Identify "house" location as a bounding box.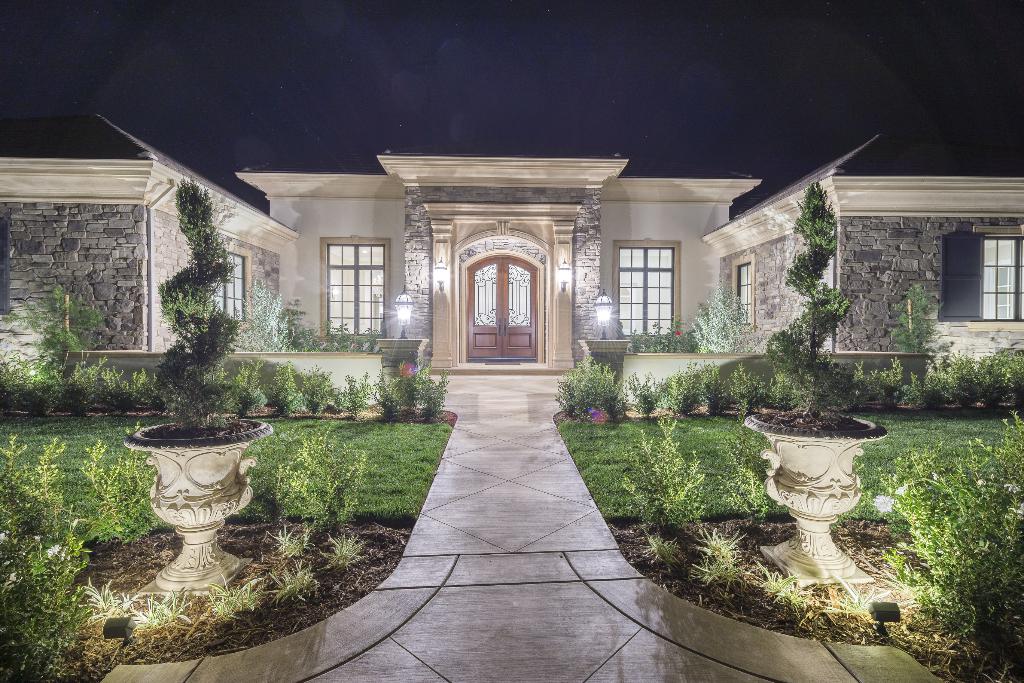
<box>245,159,751,389</box>.
